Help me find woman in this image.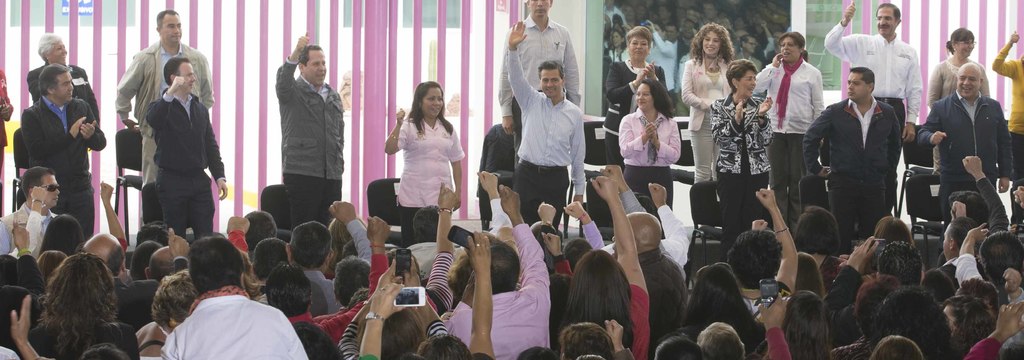
Found it: [931, 28, 993, 104].
